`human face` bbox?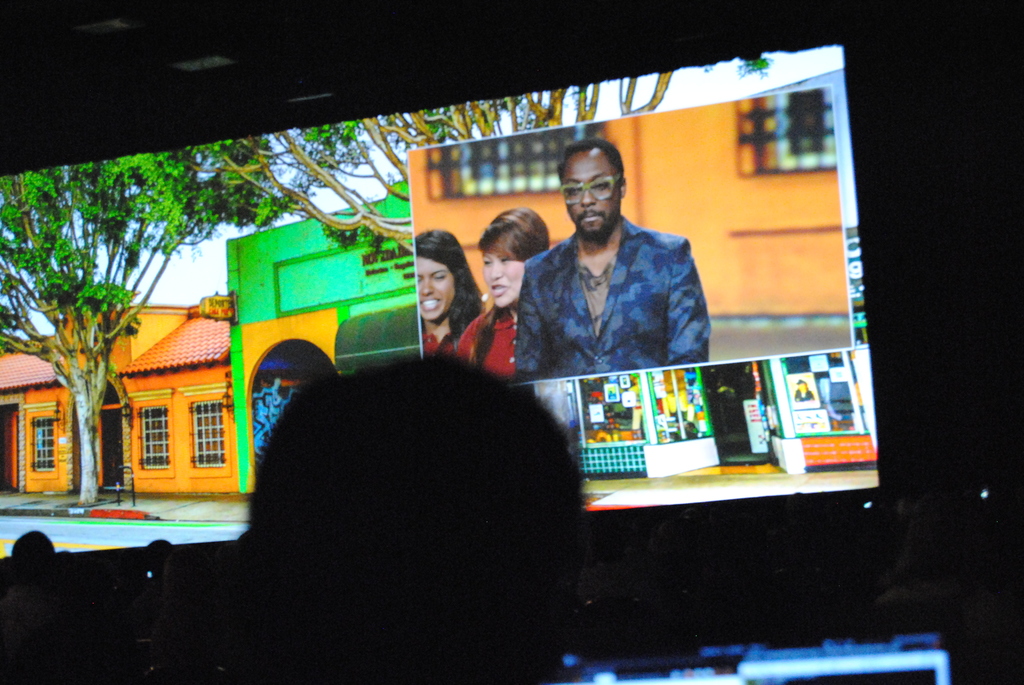
left=484, top=255, right=525, bottom=307
